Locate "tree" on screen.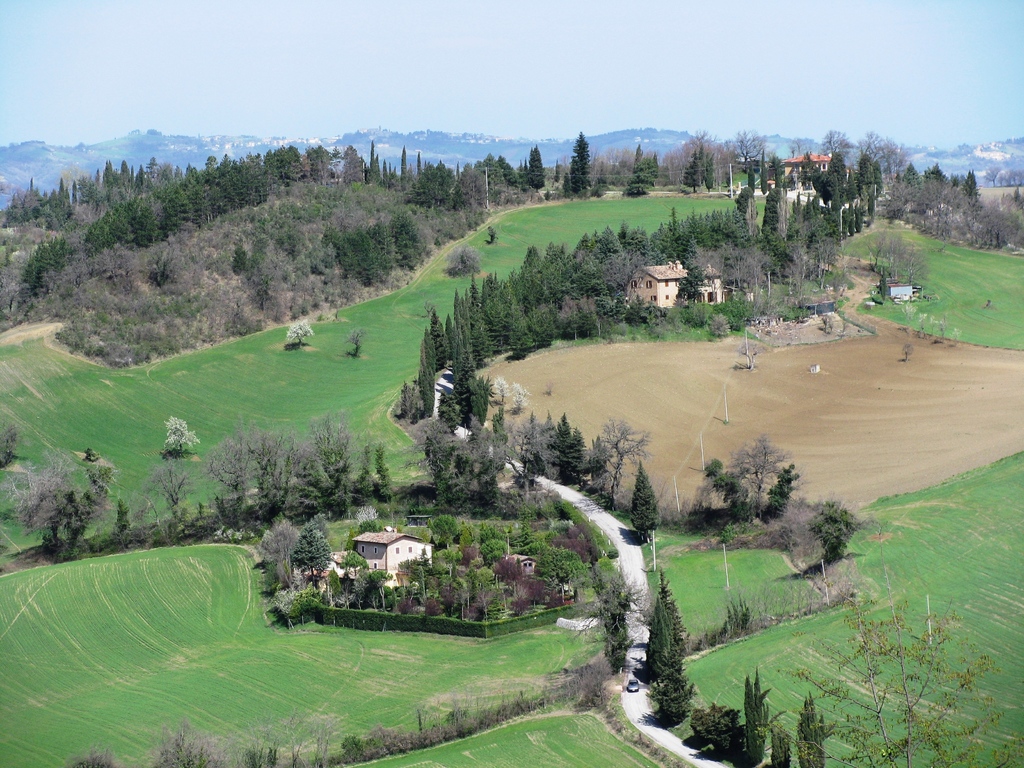
On screen at box(28, 175, 35, 189).
